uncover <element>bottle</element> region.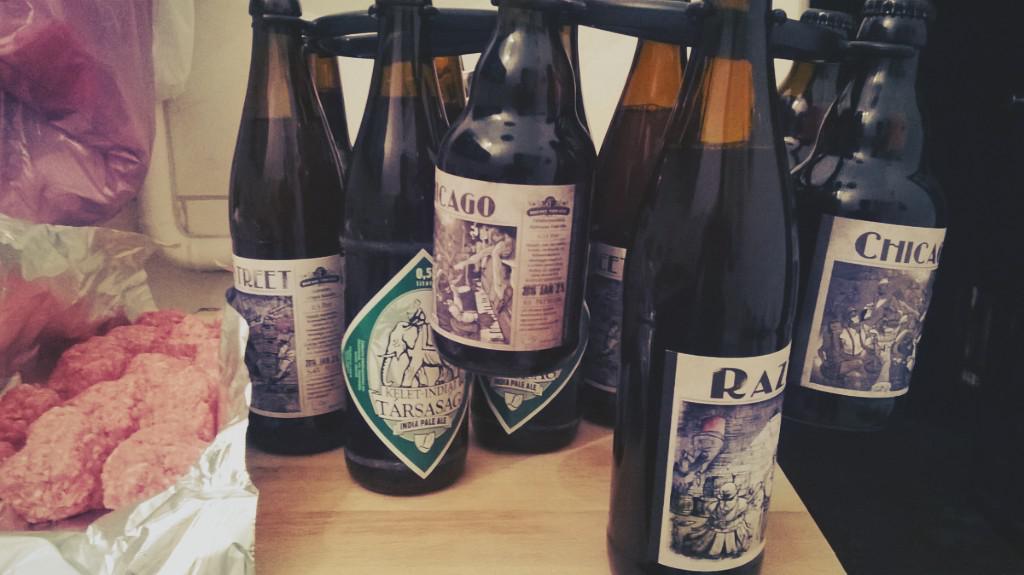
Uncovered: {"left": 779, "top": 0, "right": 969, "bottom": 454}.
